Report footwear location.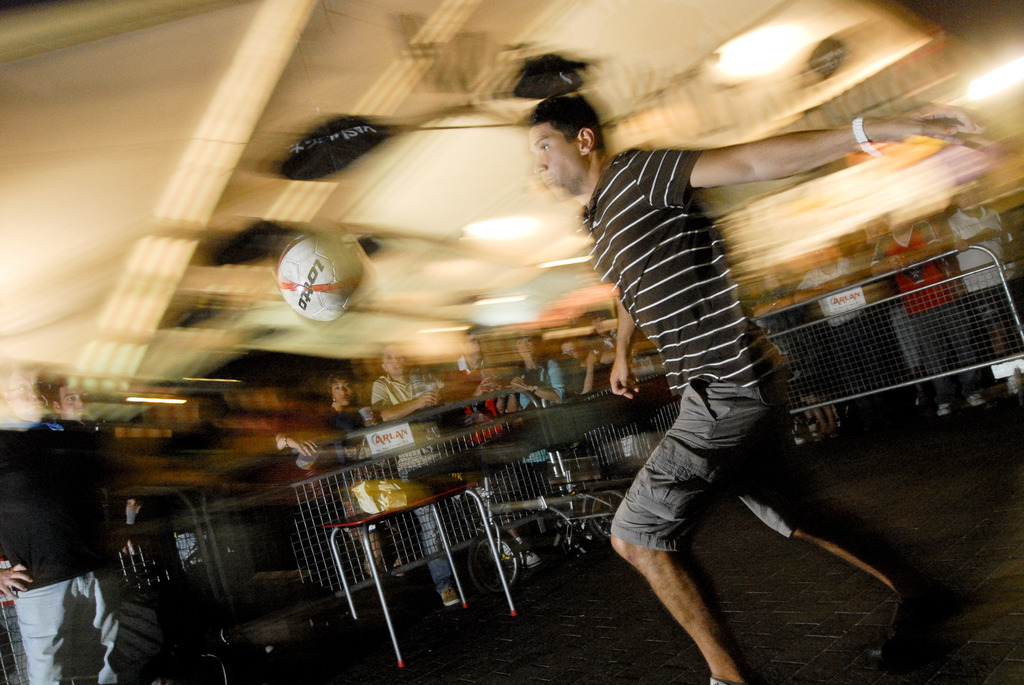
Report: select_region(888, 589, 978, 684).
